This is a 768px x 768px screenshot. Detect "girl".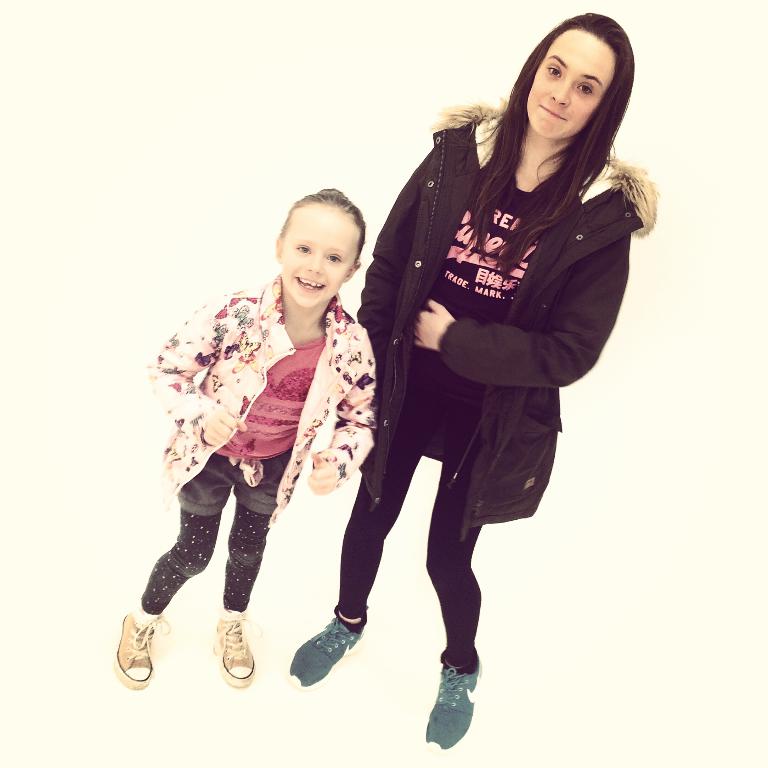
x1=289 y1=12 x2=659 y2=751.
